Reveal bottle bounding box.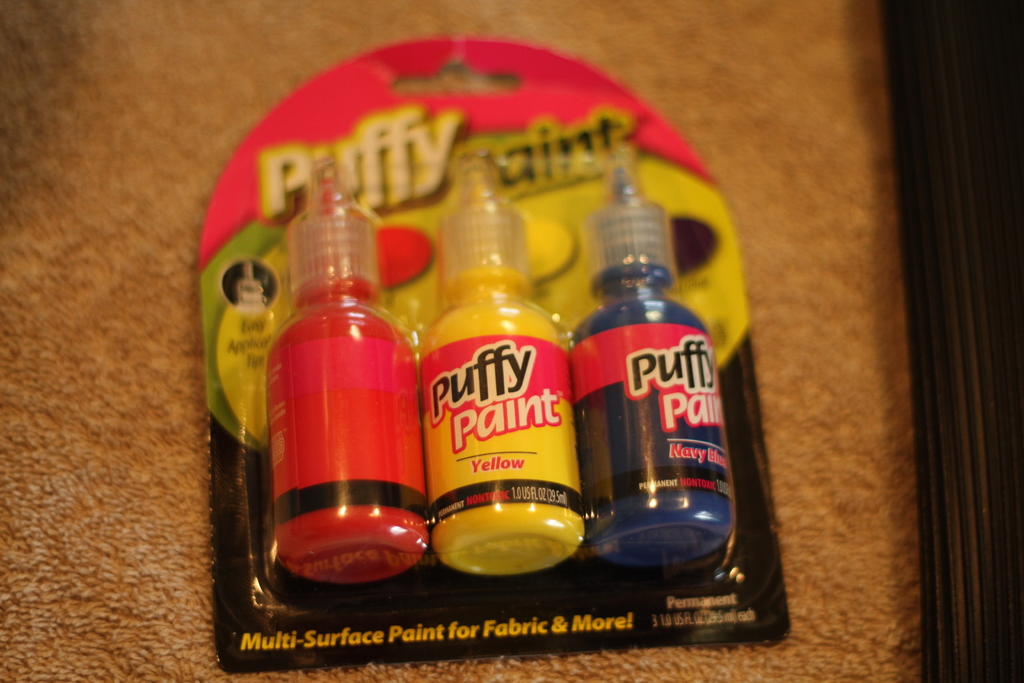
Revealed: rect(431, 175, 584, 579).
